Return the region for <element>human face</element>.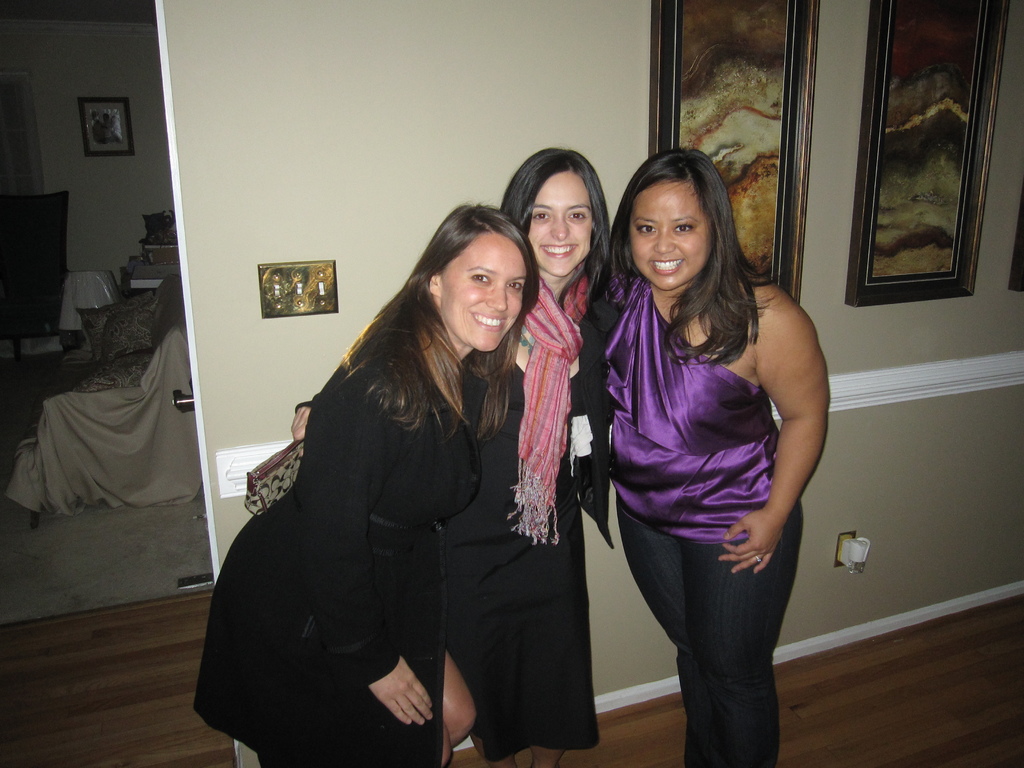
530 169 593 280.
